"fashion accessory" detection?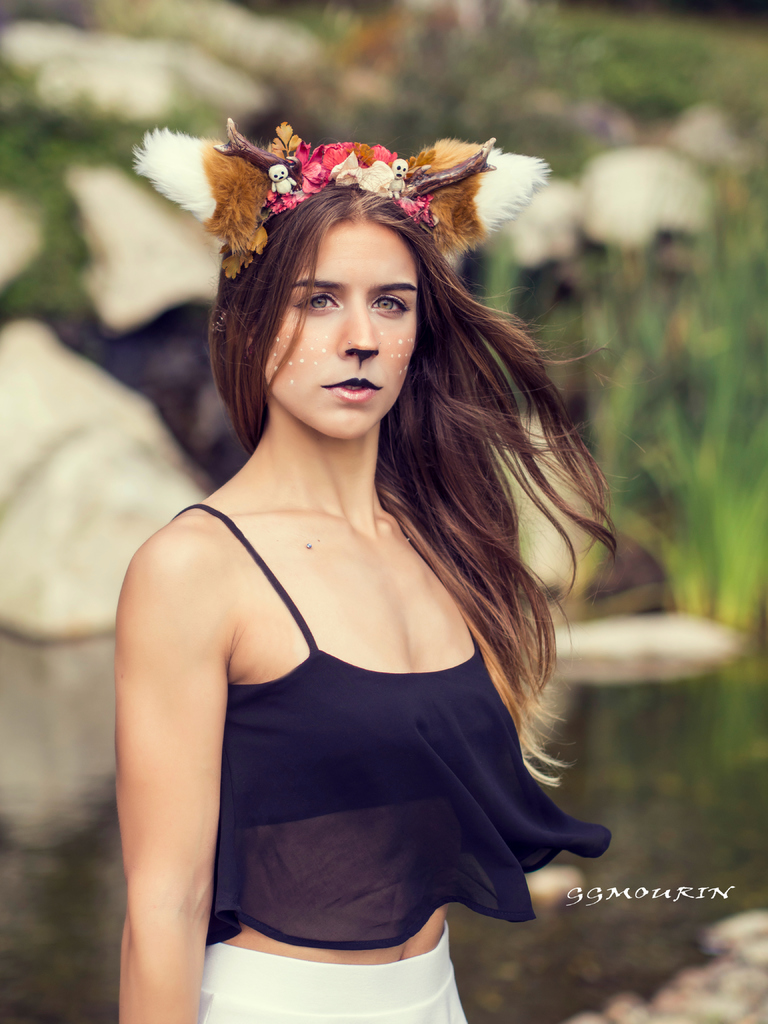
region(376, 340, 383, 350)
